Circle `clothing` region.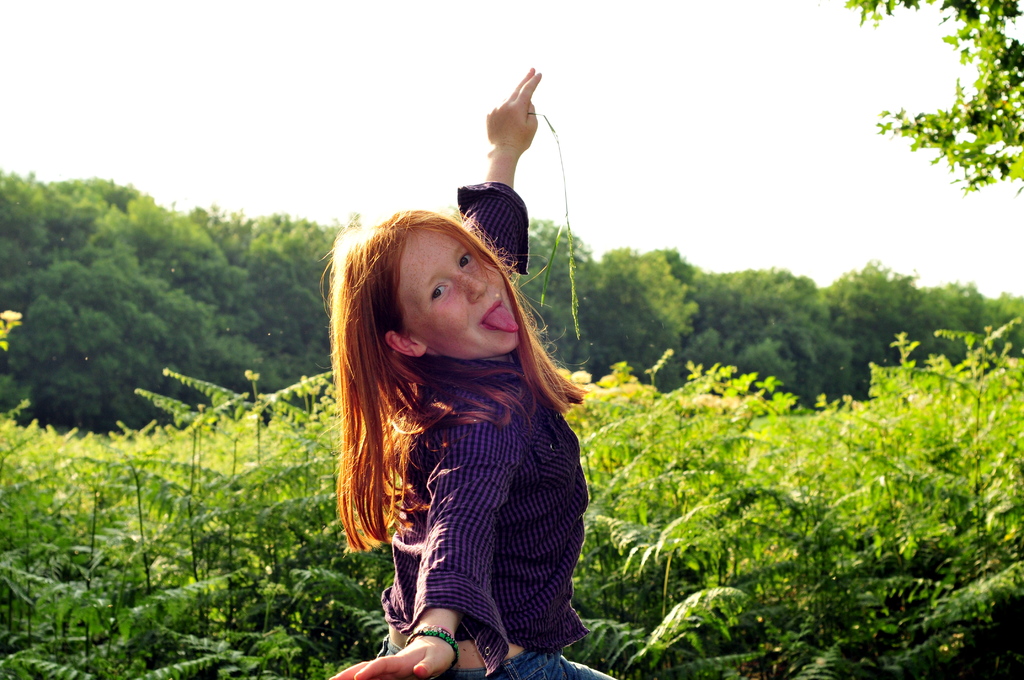
Region: box(327, 300, 611, 649).
